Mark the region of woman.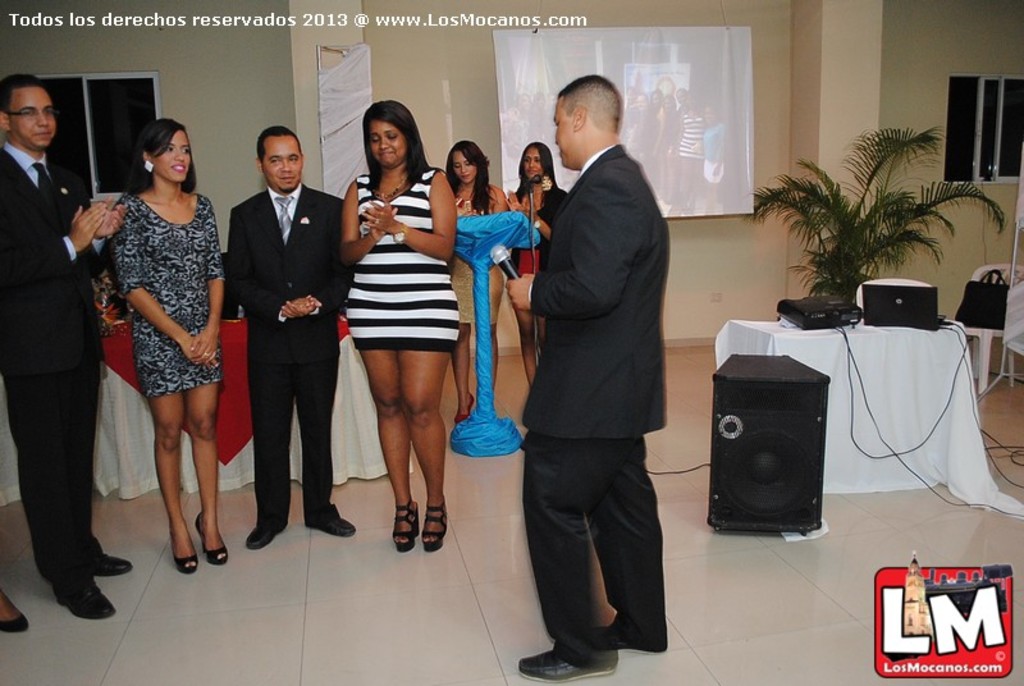
Region: select_region(108, 113, 237, 578).
